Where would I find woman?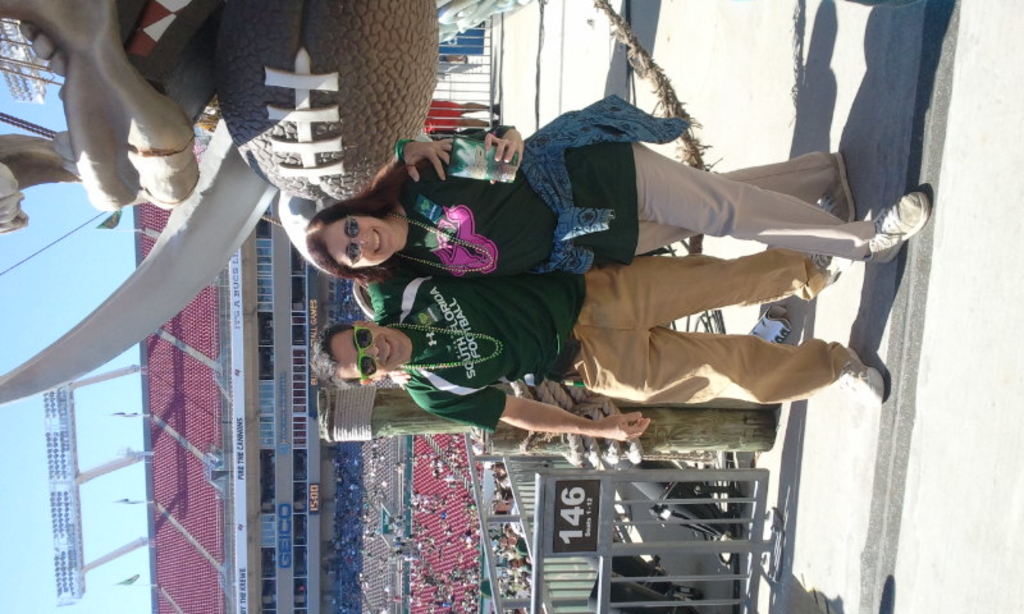
At <box>307,111,931,388</box>.
